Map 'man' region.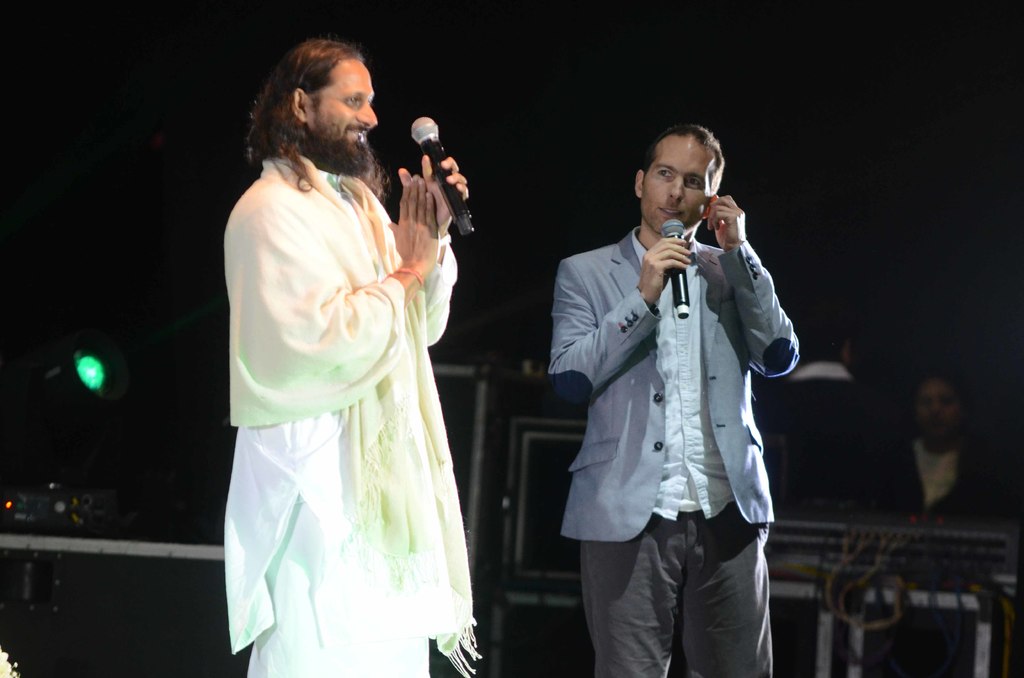
Mapped to box(549, 120, 800, 675).
